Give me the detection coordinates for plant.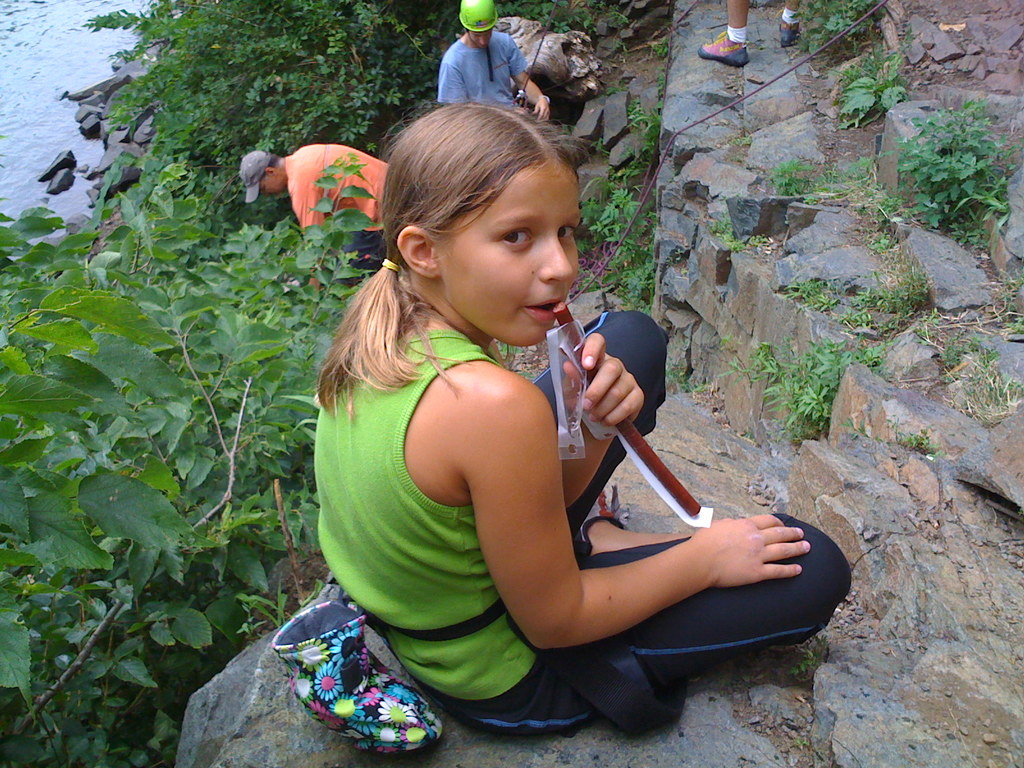
[left=1004, top=298, right=1023, bottom=348].
